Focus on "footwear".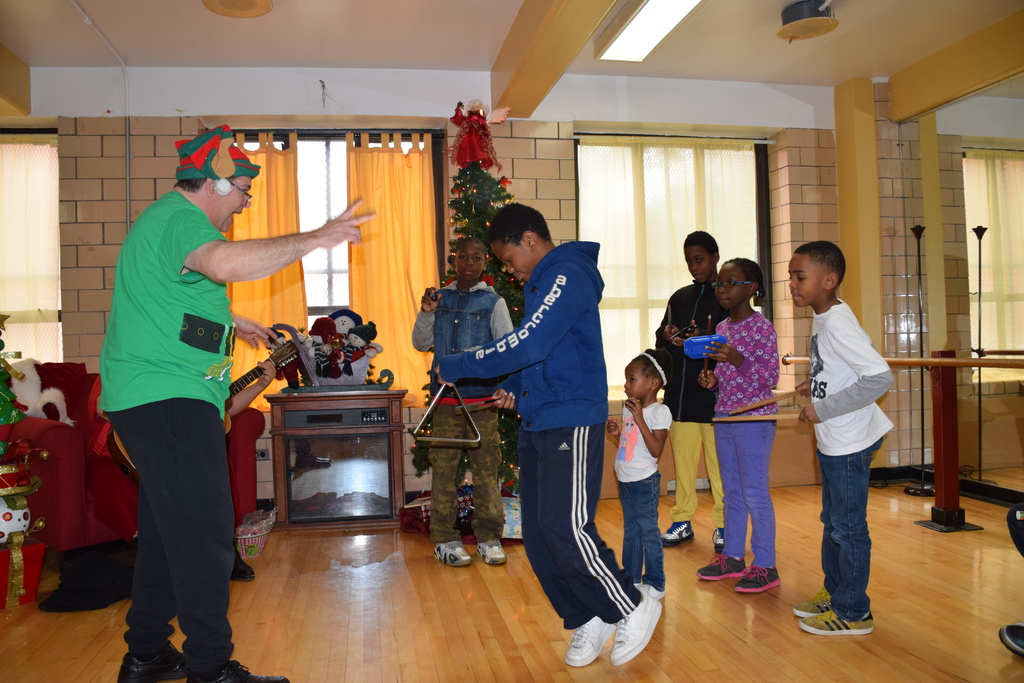
Focused at [692, 550, 744, 584].
